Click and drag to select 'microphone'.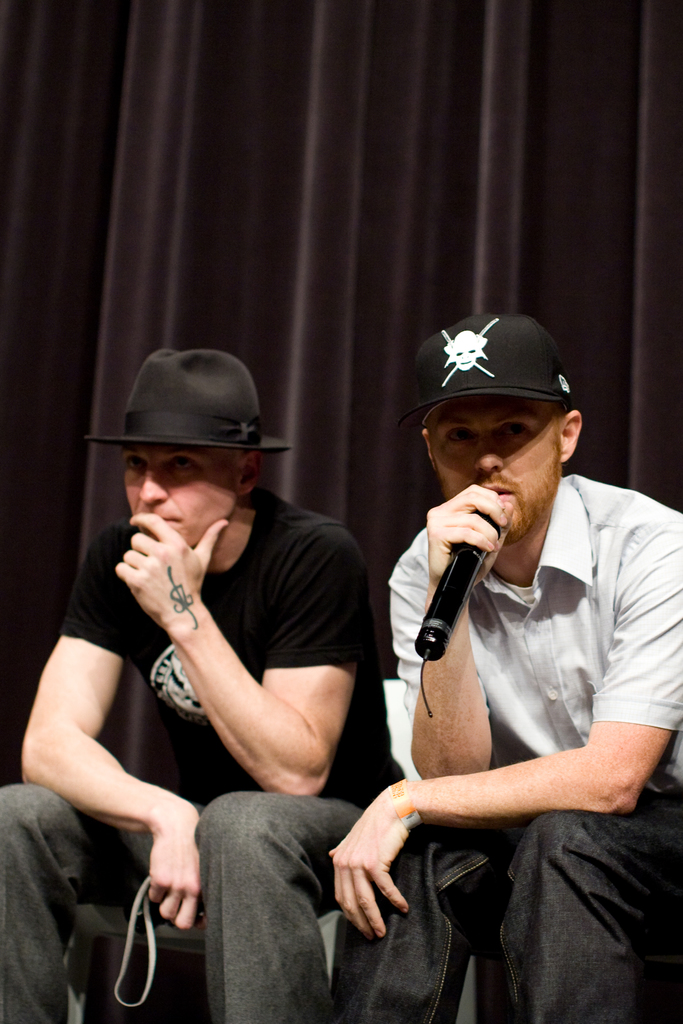
Selection: region(402, 474, 535, 662).
